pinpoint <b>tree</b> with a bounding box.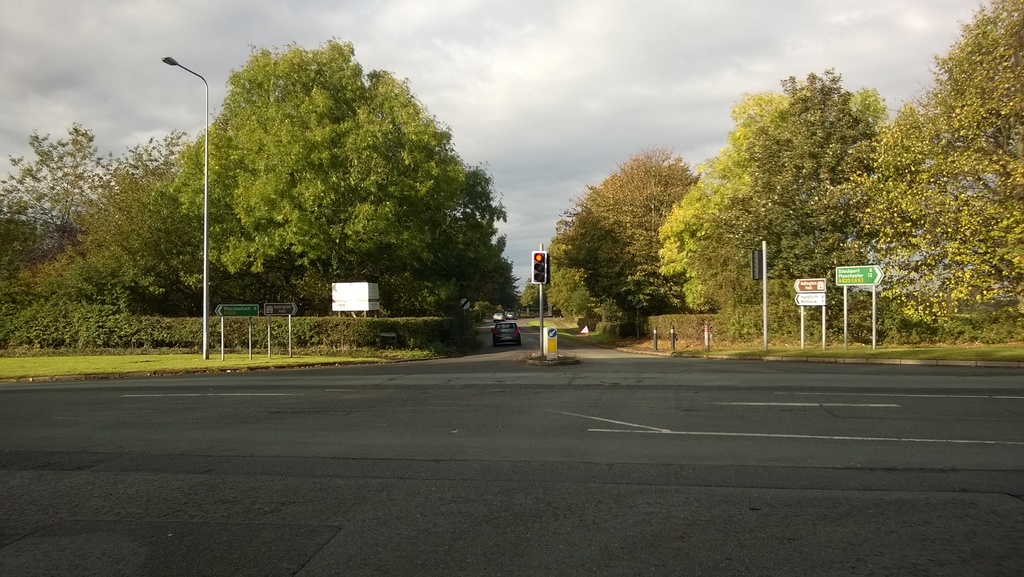
x1=386, y1=160, x2=522, y2=322.
